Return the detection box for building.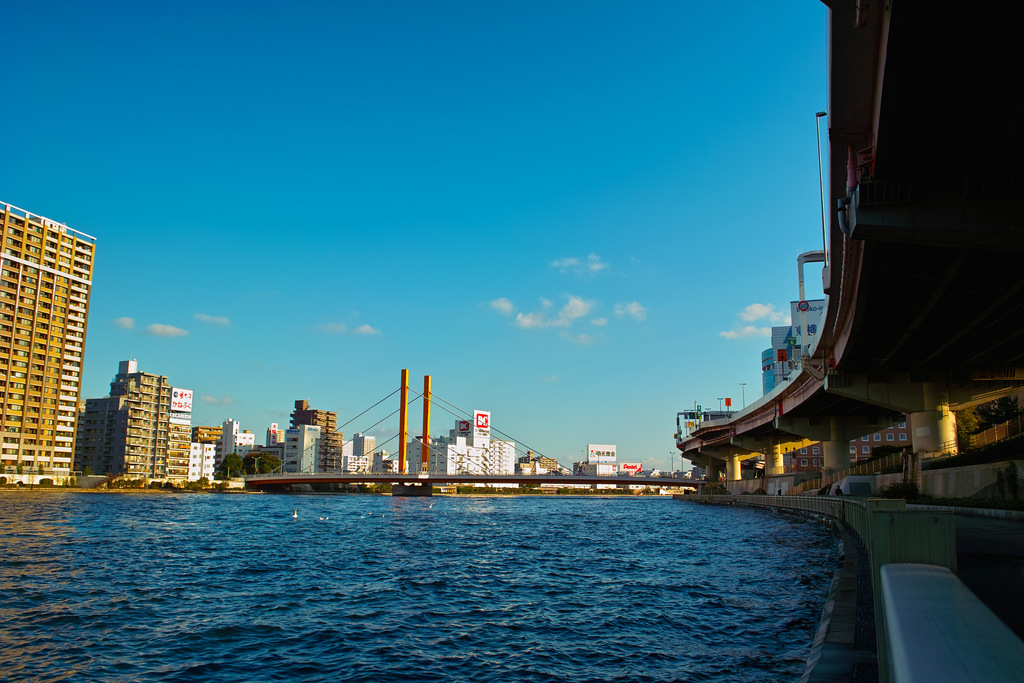
{"left": 75, "top": 358, "right": 218, "bottom": 490}.
